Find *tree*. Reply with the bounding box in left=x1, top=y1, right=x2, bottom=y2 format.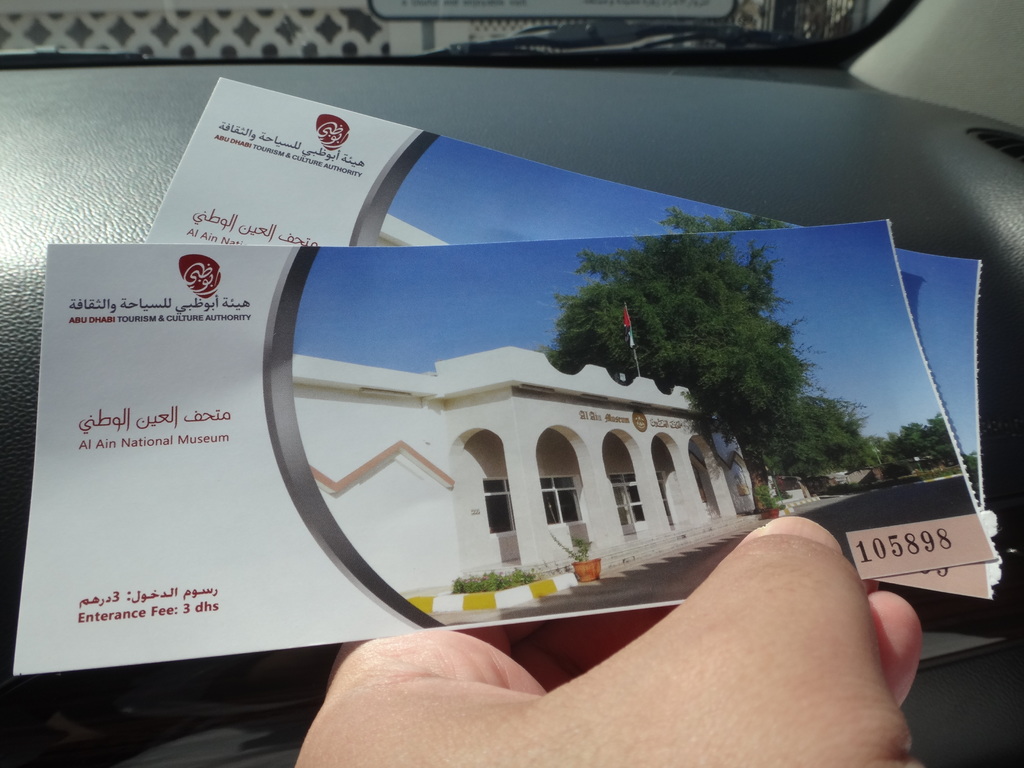
left=527, top=195, right=927, bottom=495.
